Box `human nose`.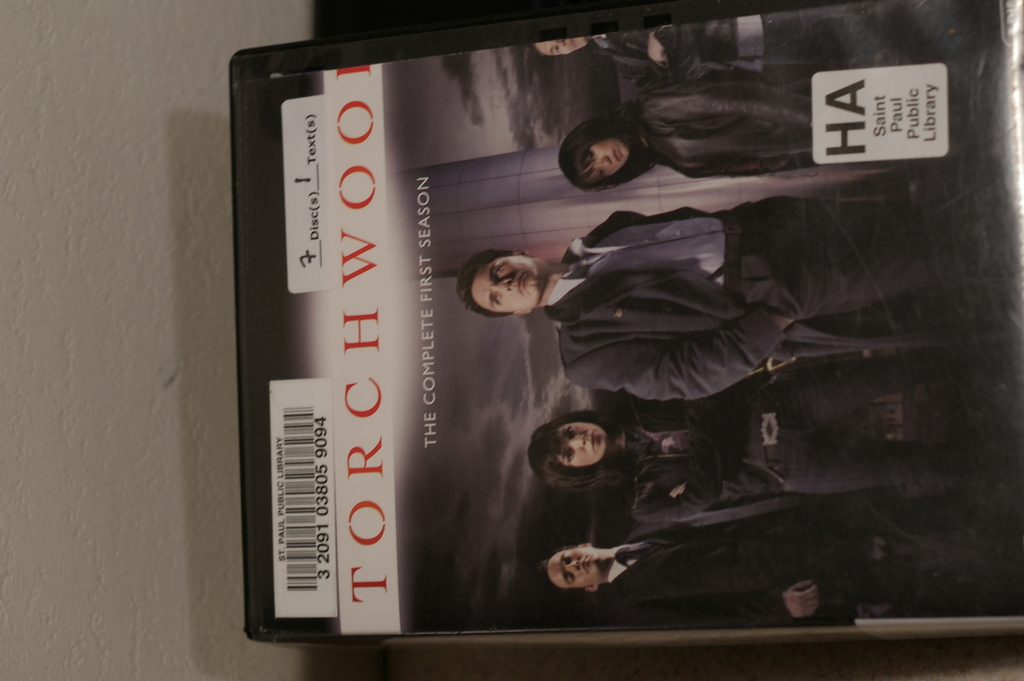
495, 277, 511, 289.
